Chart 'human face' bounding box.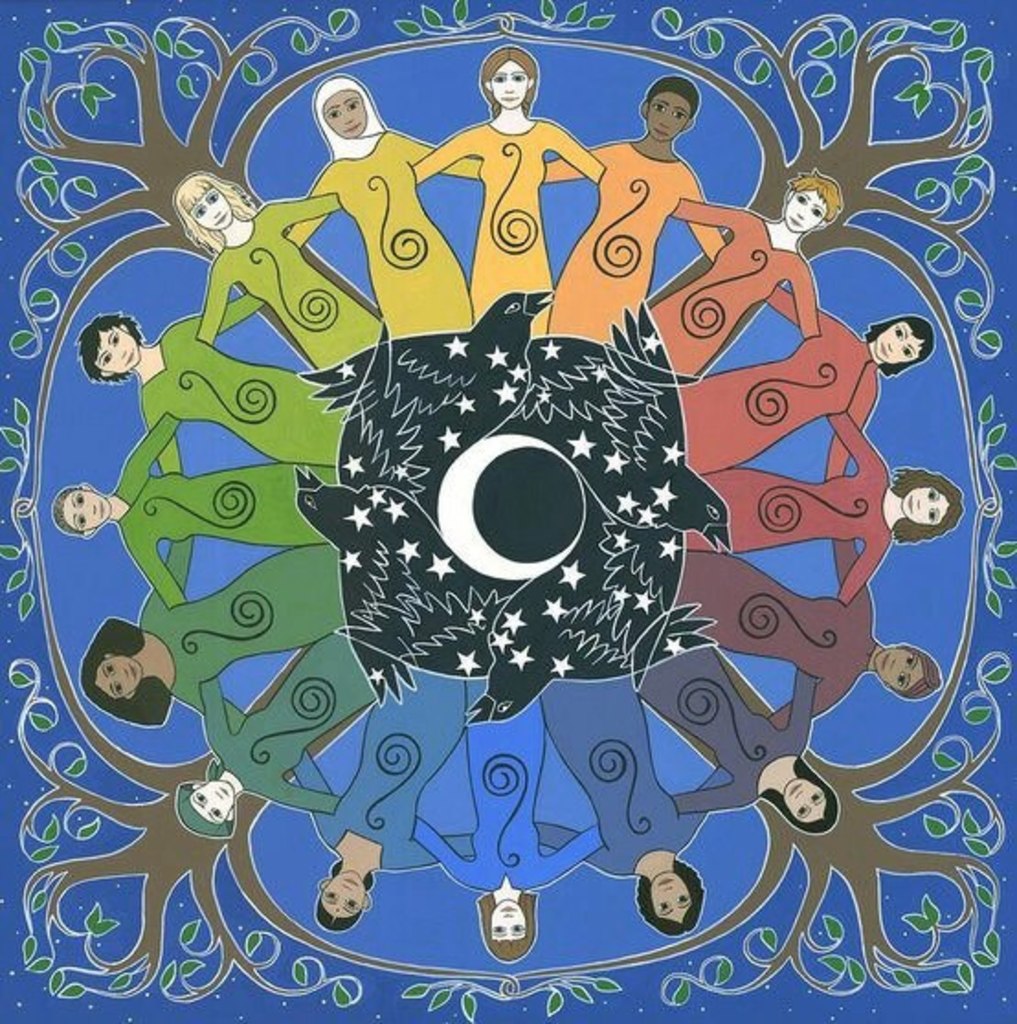
Charted: left=782, top=187, right=824, bottom=231.
